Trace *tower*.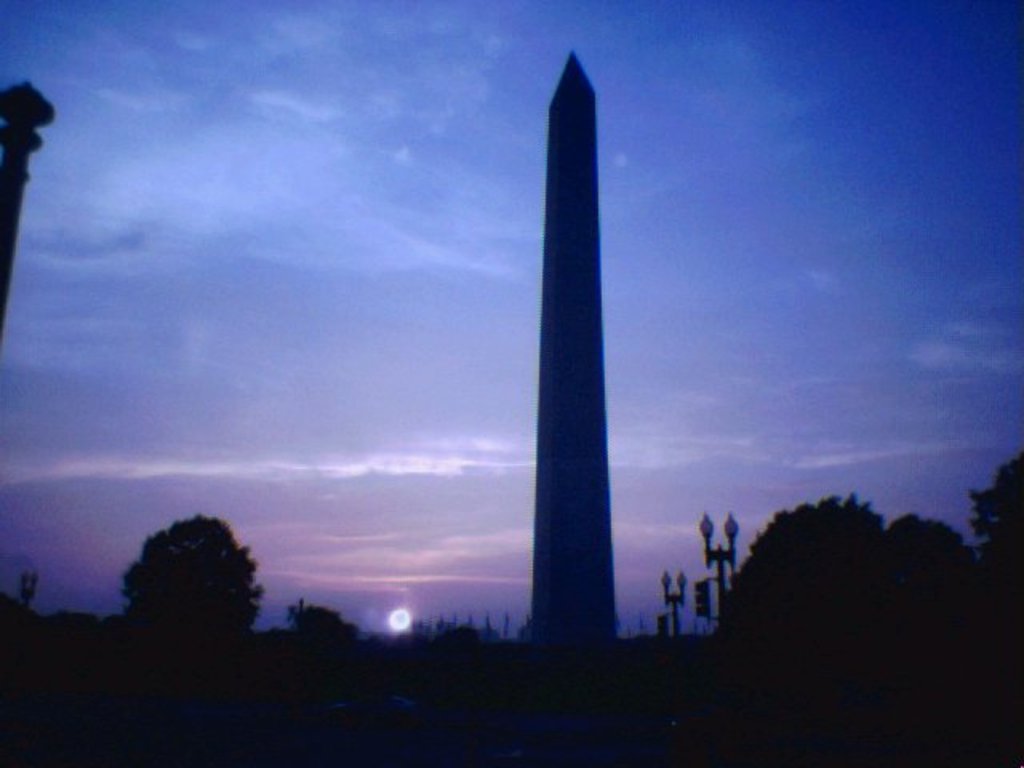
Traced to {"x1": 534, "y1": 54, "x2": 618, "y2": 646}.
